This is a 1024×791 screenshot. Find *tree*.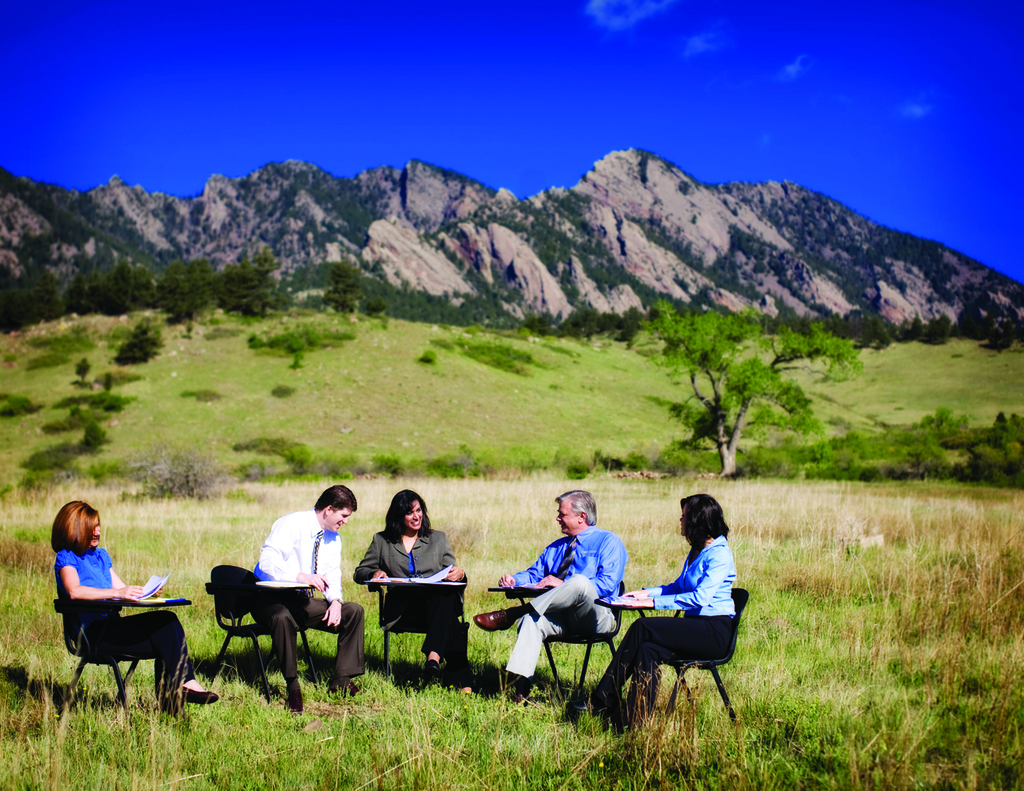
Bounding box: l=649, t=322, r=829, b=469.
